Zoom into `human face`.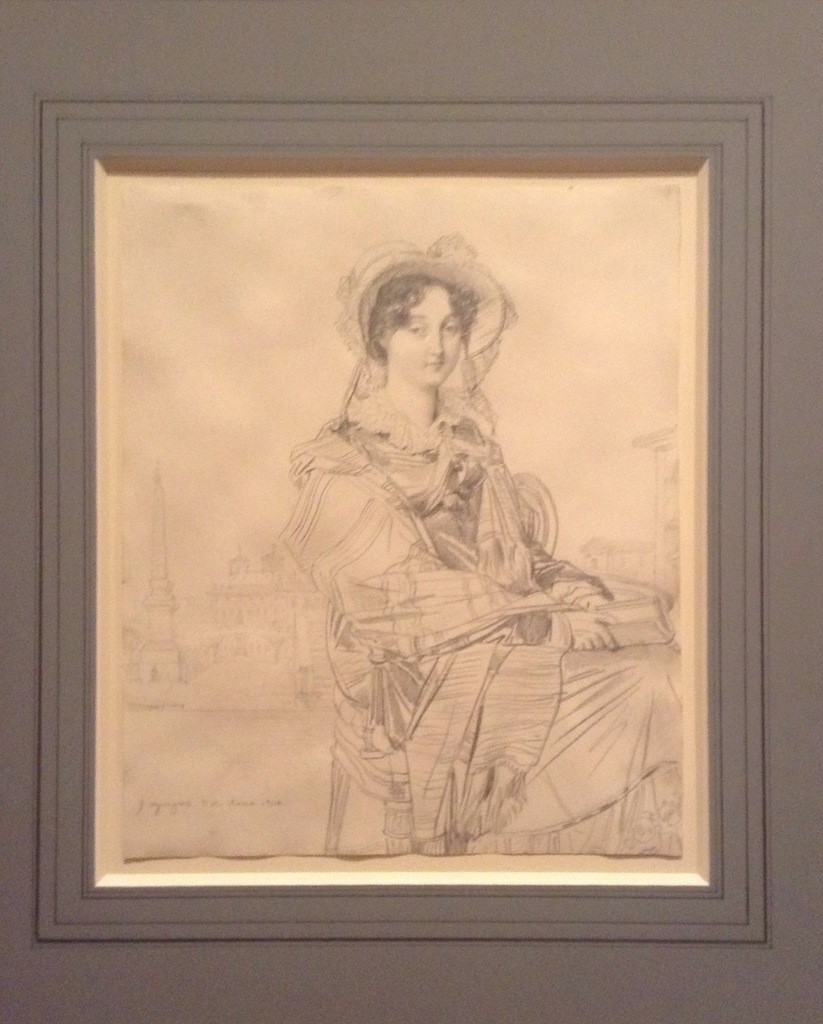
Zoom target: crop(386, 276, 469, 390).
